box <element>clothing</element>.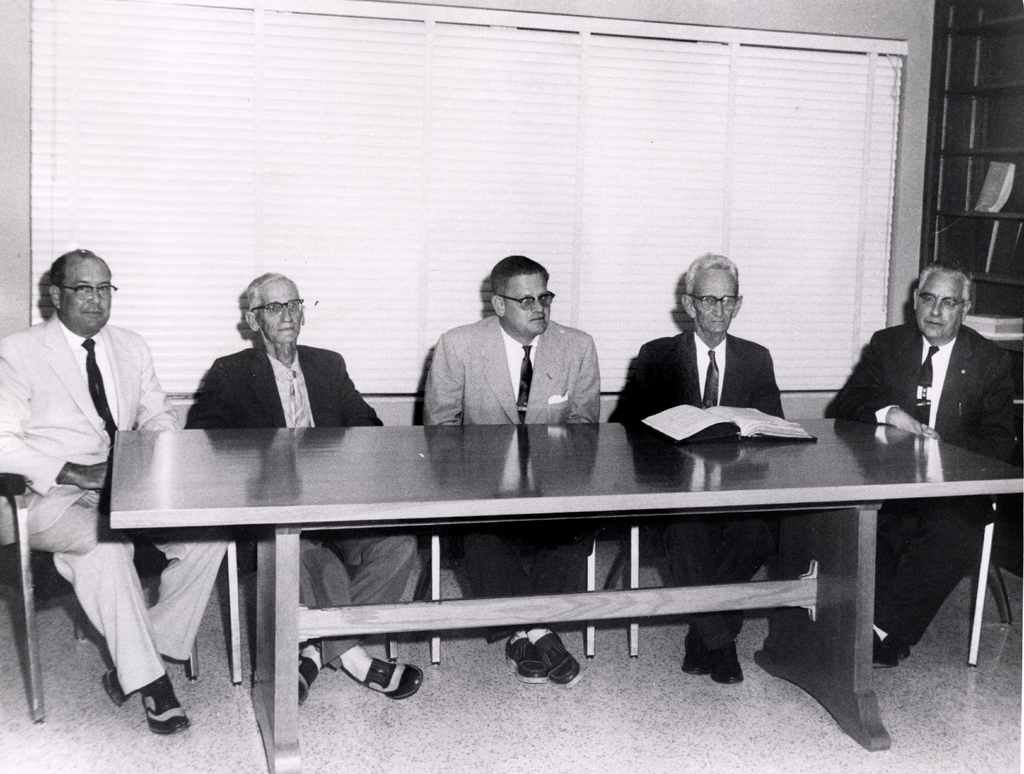
{"x1": 599, "y1": 334, "x2": 811, "y2": 683}.
